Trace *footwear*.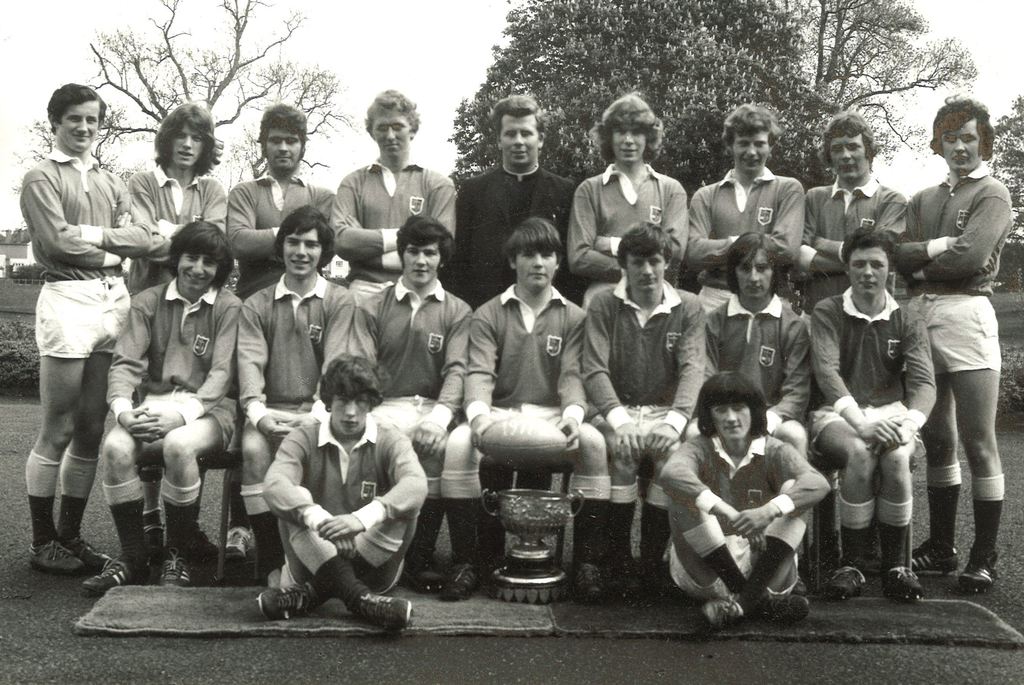
Traced to 266,568,281,592.
